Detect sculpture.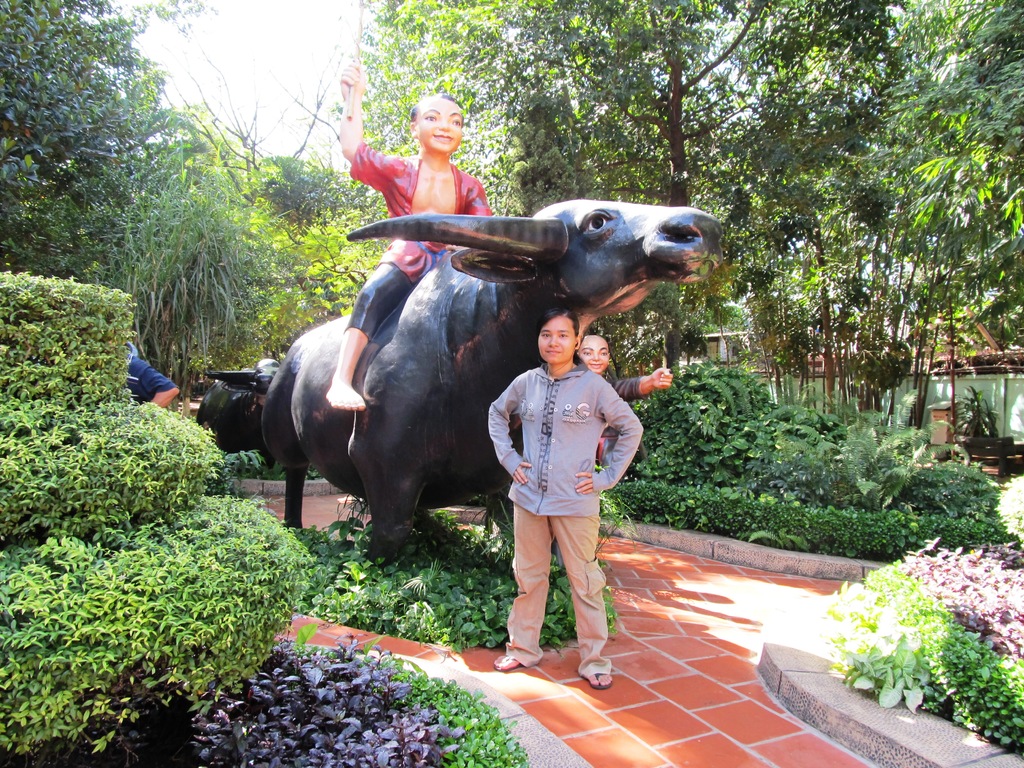
Detected at <region>217, 89, 767, 607</region>.
